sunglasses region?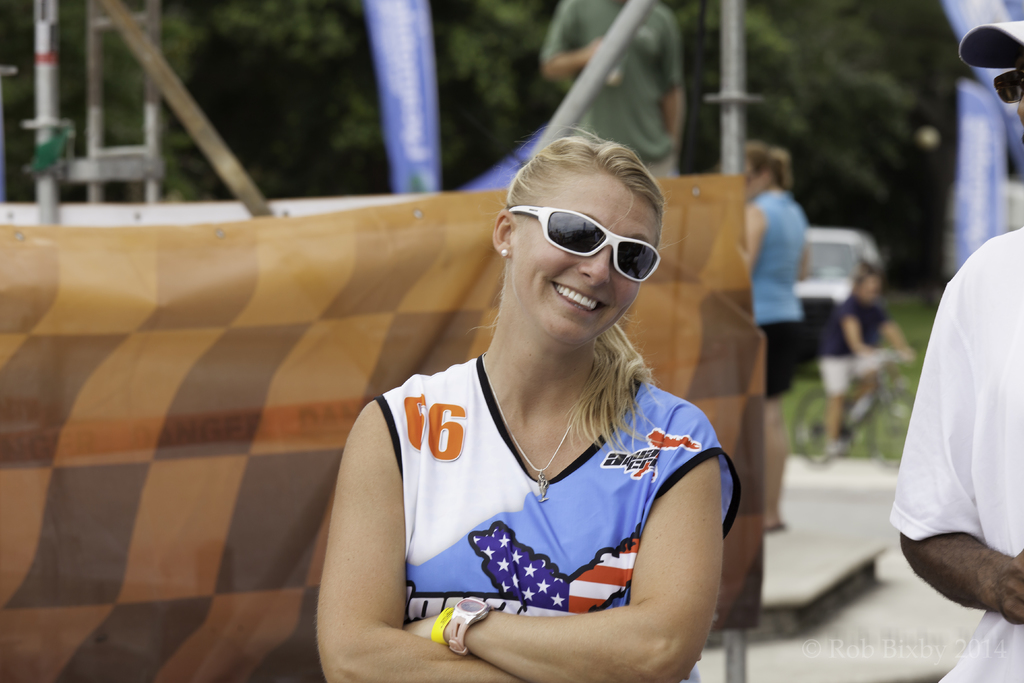
(left=509, top=205, right=660, bottom=283)
